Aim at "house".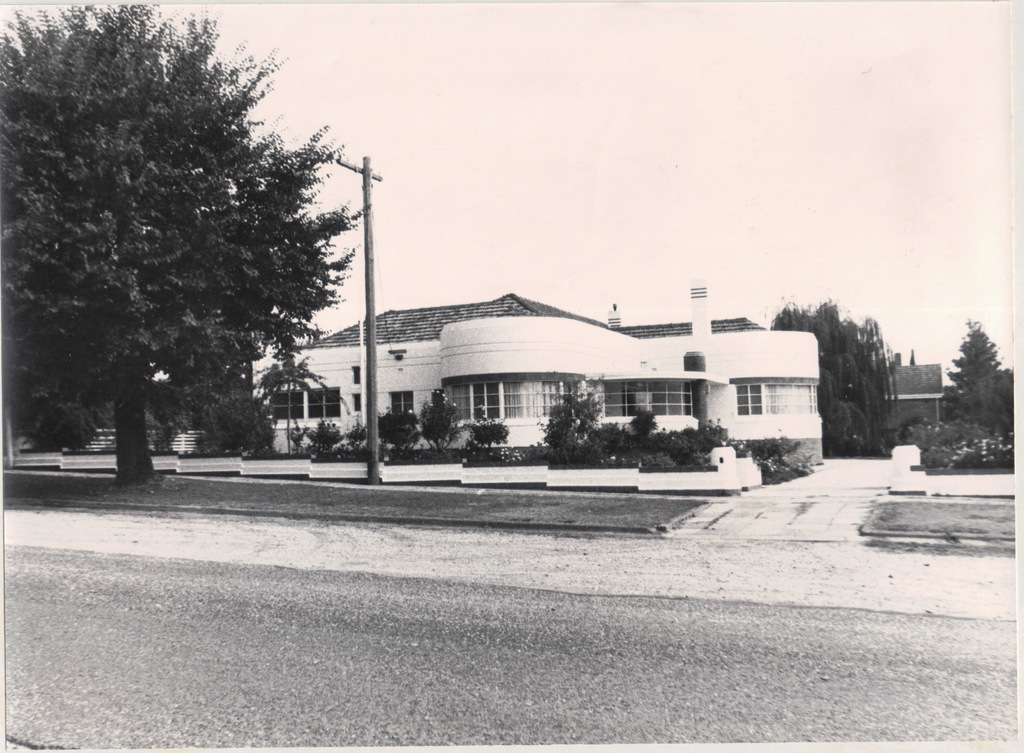
Aimed at box=[860, 342, 961, 438].
